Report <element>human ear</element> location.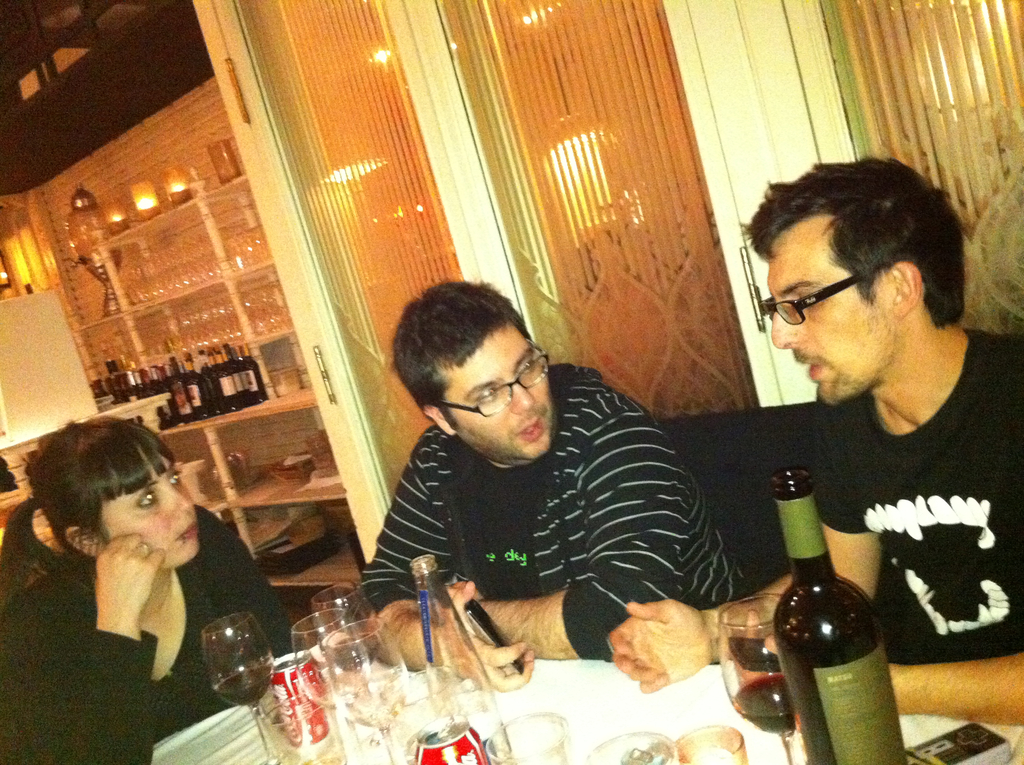
Report: locate(888, 261, 922, 316).
